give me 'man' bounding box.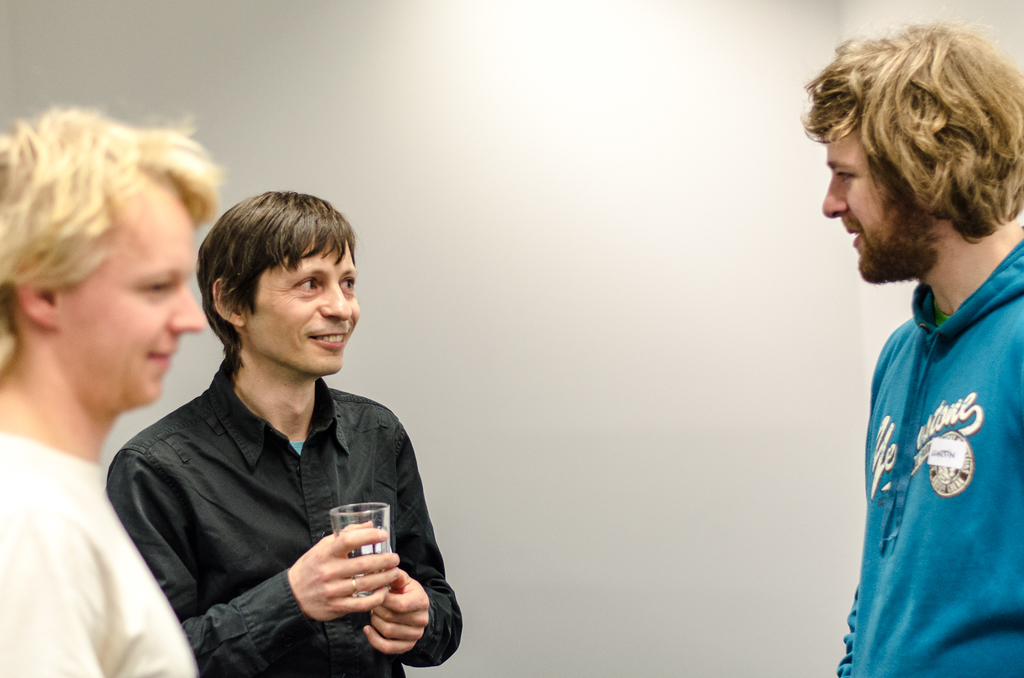
box=[107, 189, 465, 677].
